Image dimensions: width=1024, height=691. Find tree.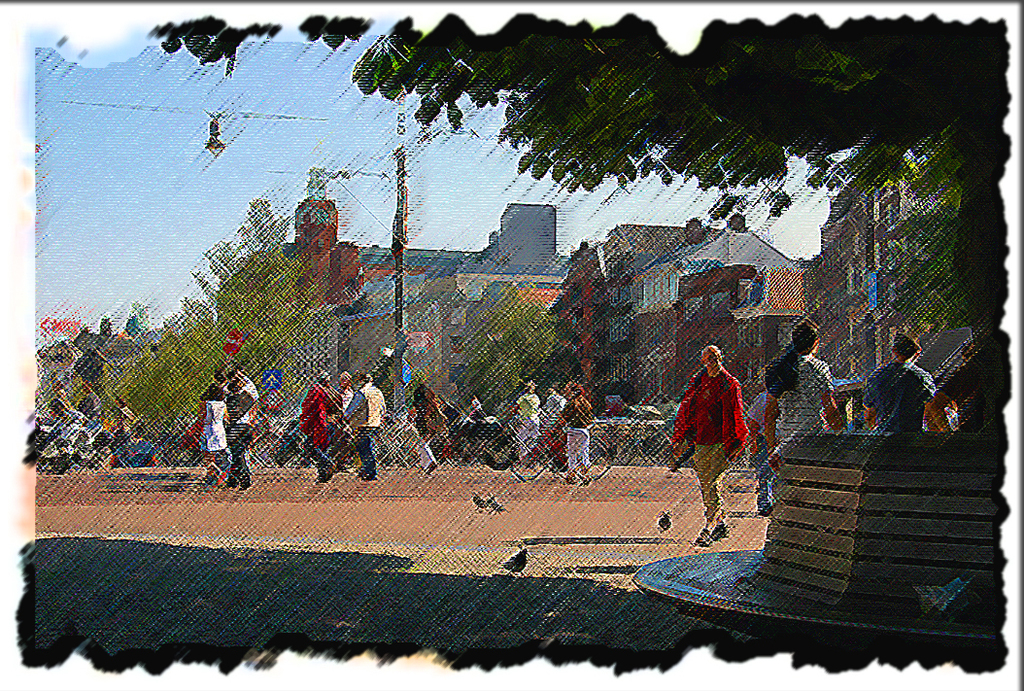
97,197,334,442.
